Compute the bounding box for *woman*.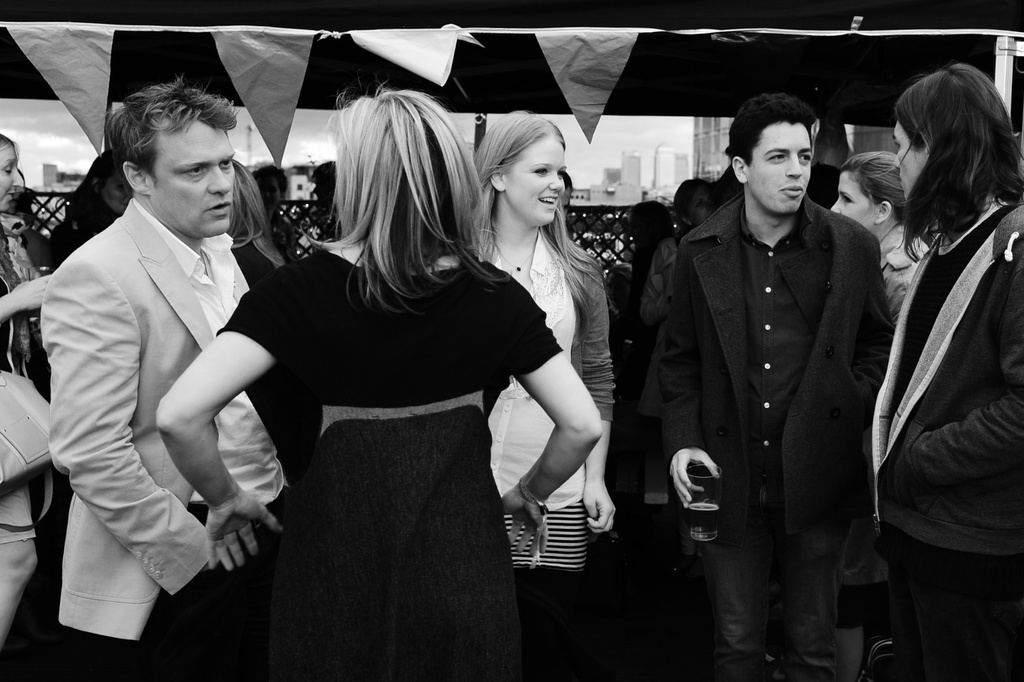
box(859, 61, 1023, 681).
